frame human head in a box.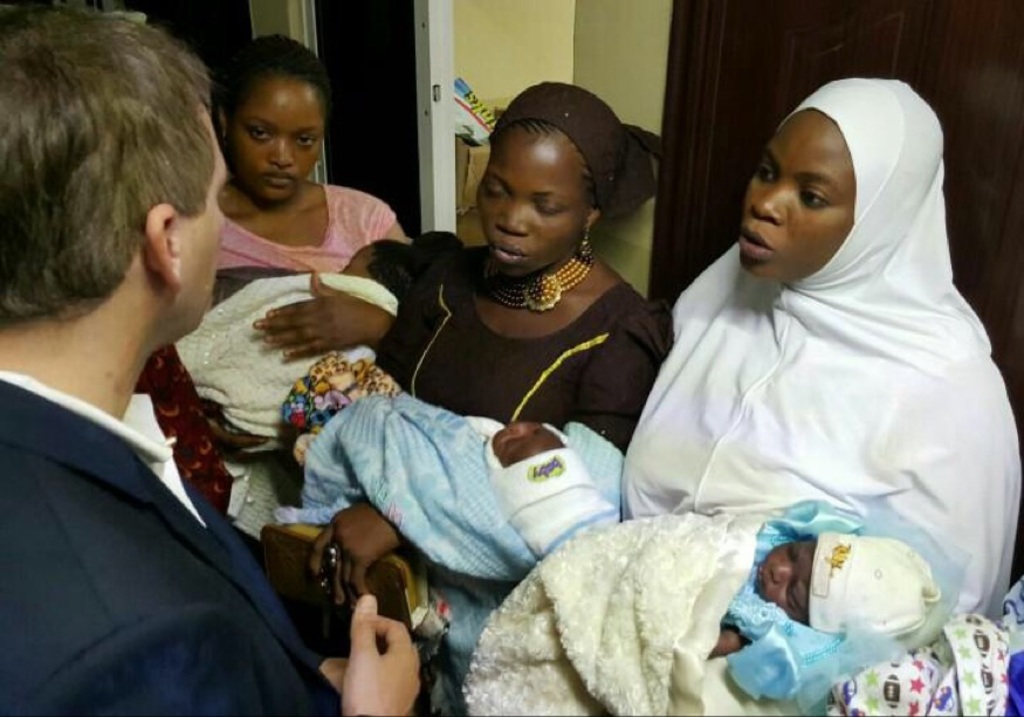
x1=484, y1=422, x2=616, y2=559.
